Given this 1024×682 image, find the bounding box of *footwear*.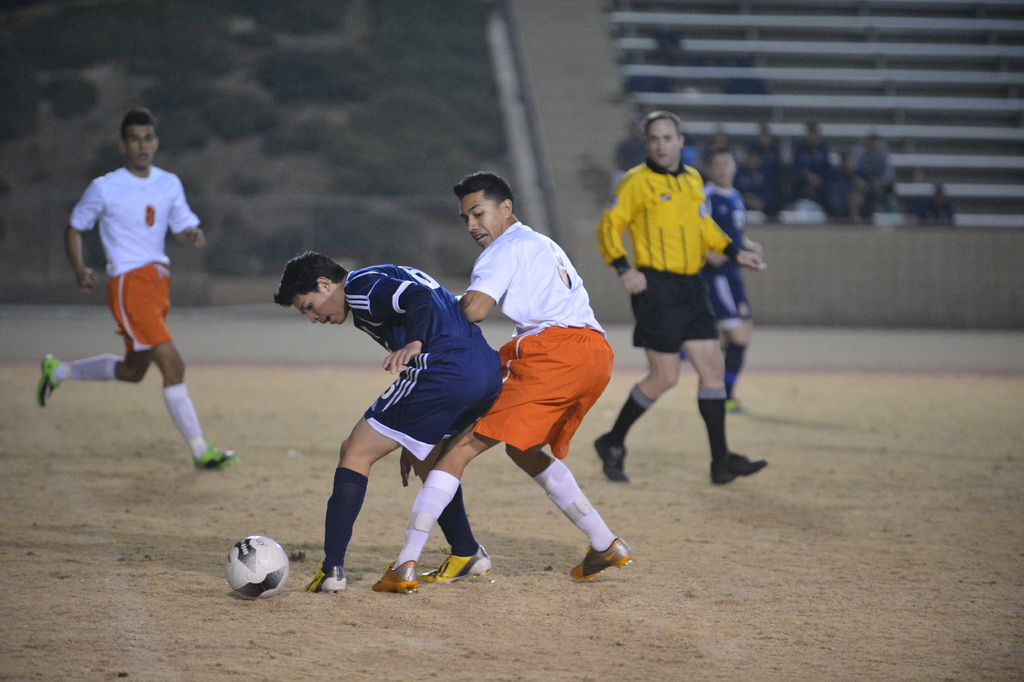
[x1=594, y1=437, x2=630, y2=483].
